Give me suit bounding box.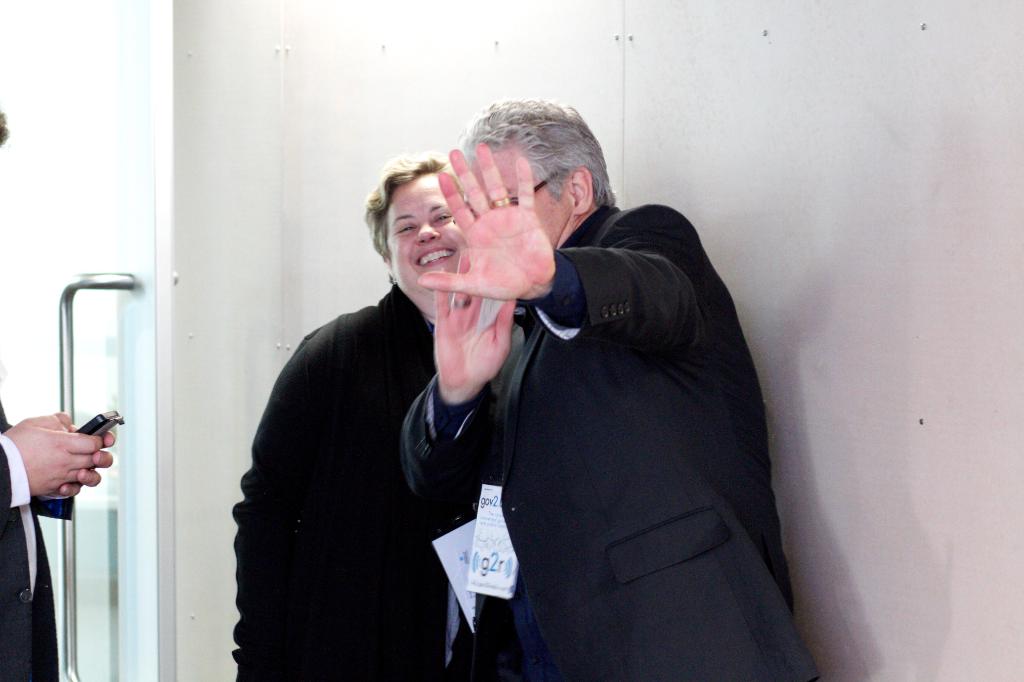
[left=0, top=402, right=61, bottom=681].
